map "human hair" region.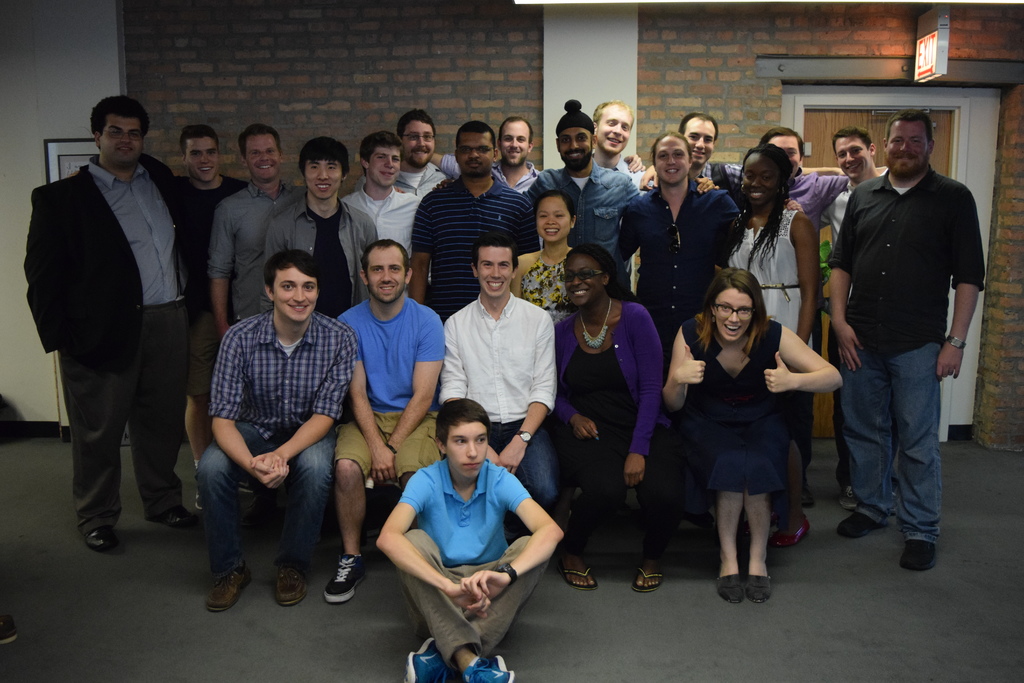
Mapped to BBox(538, 190, 576, 232).
